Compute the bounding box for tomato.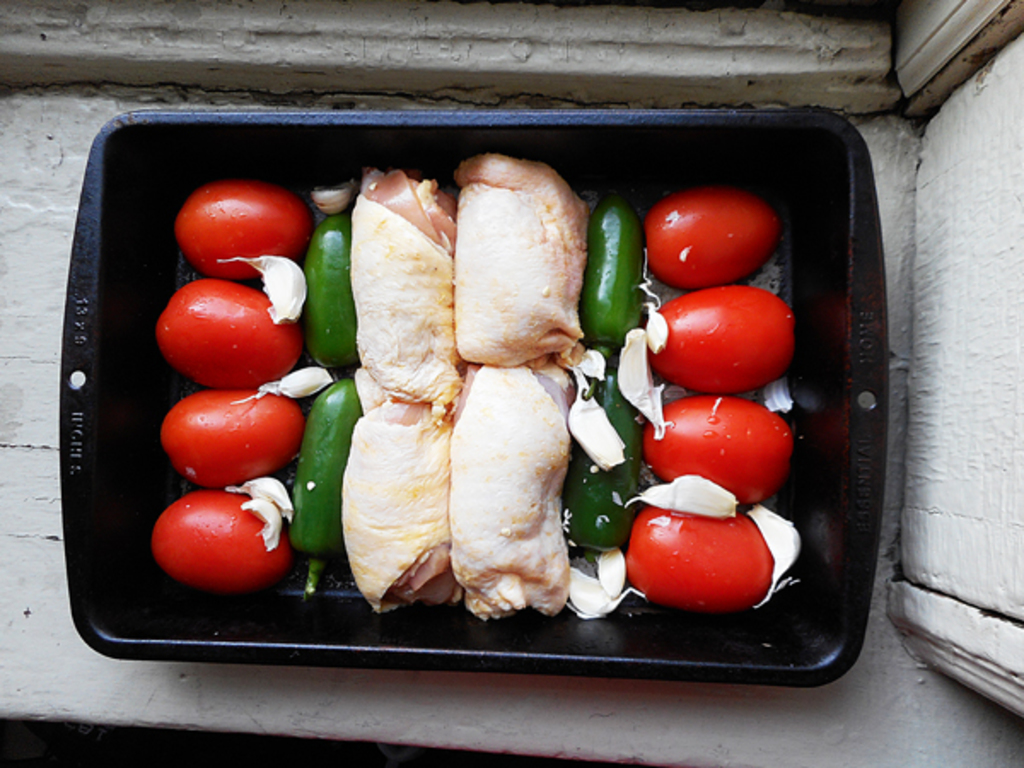
626 514 778 606.
